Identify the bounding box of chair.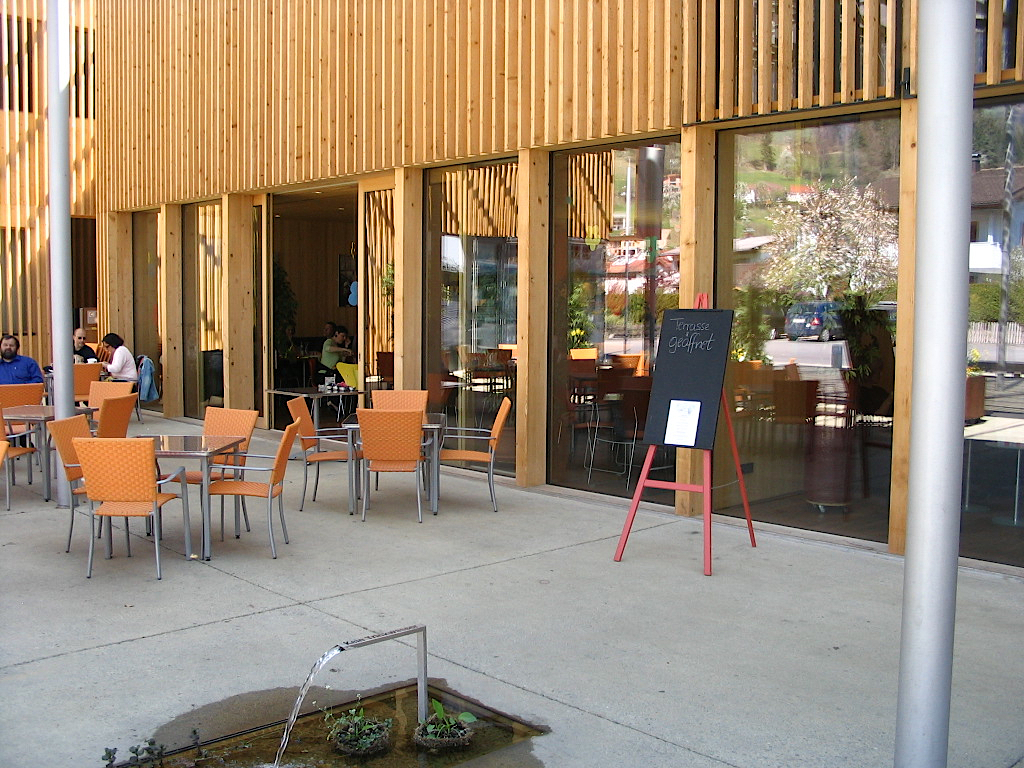
region(194, 421, 297, 561).
